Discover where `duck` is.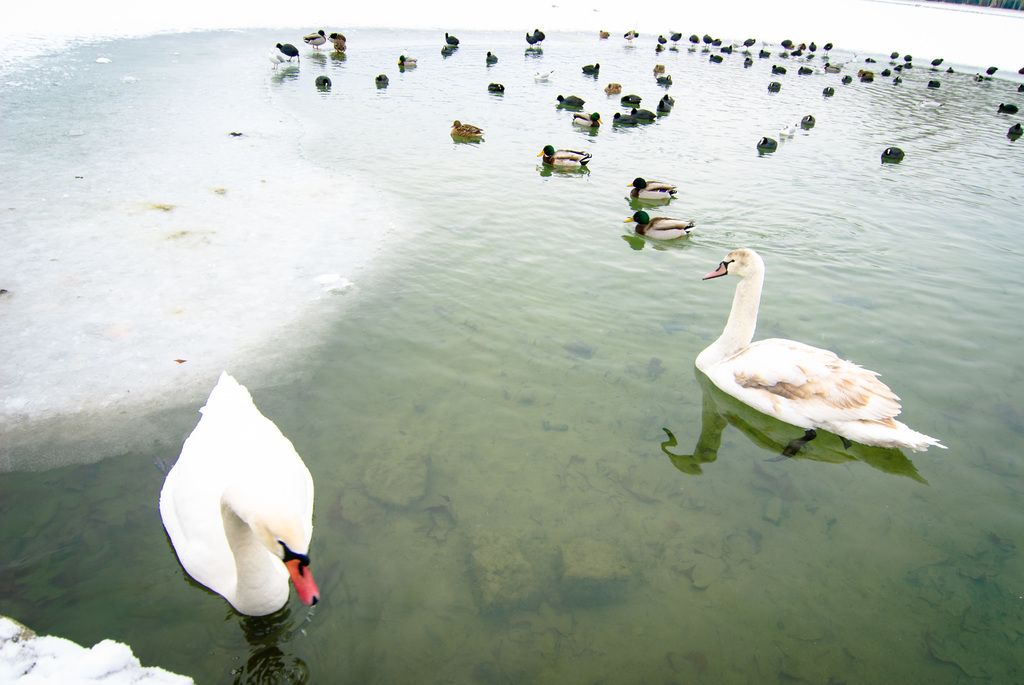
Discovered at {"x1": 328, "y1": 31, "x2": 346, "y2": 51}.
